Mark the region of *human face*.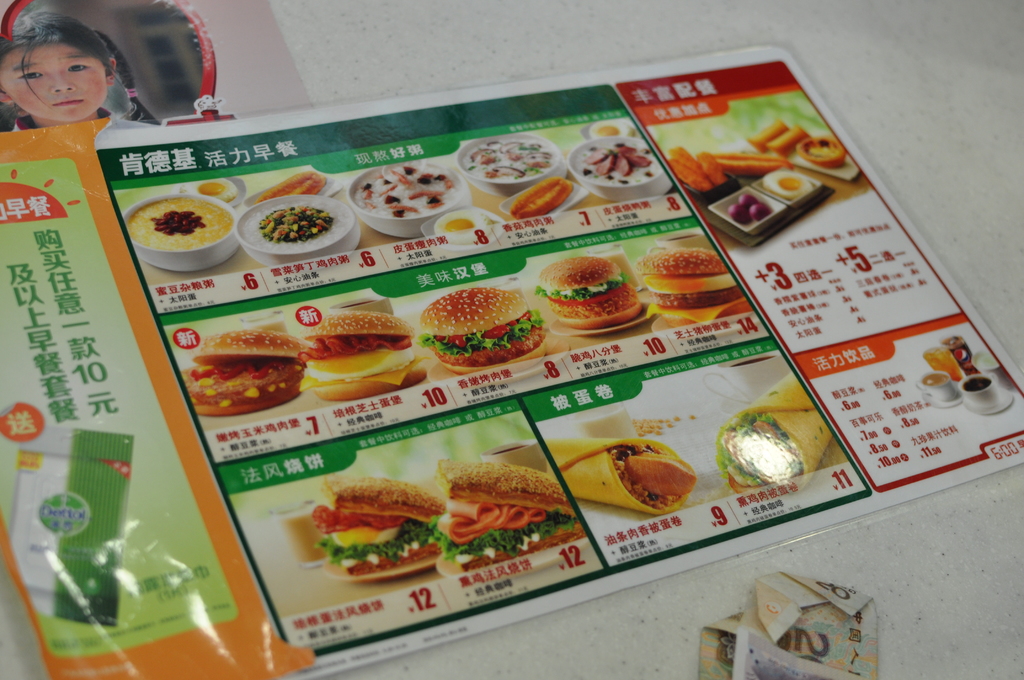
Region: 1, 45, 109, 121.
